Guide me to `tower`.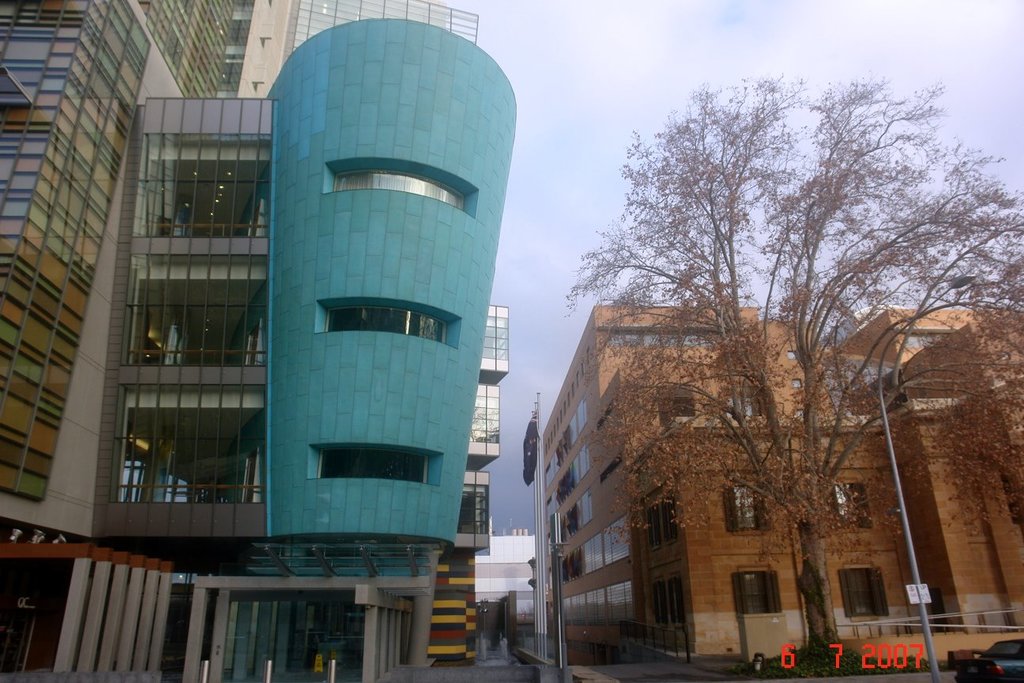
Guidance: [533, 300, 1023, 680].
